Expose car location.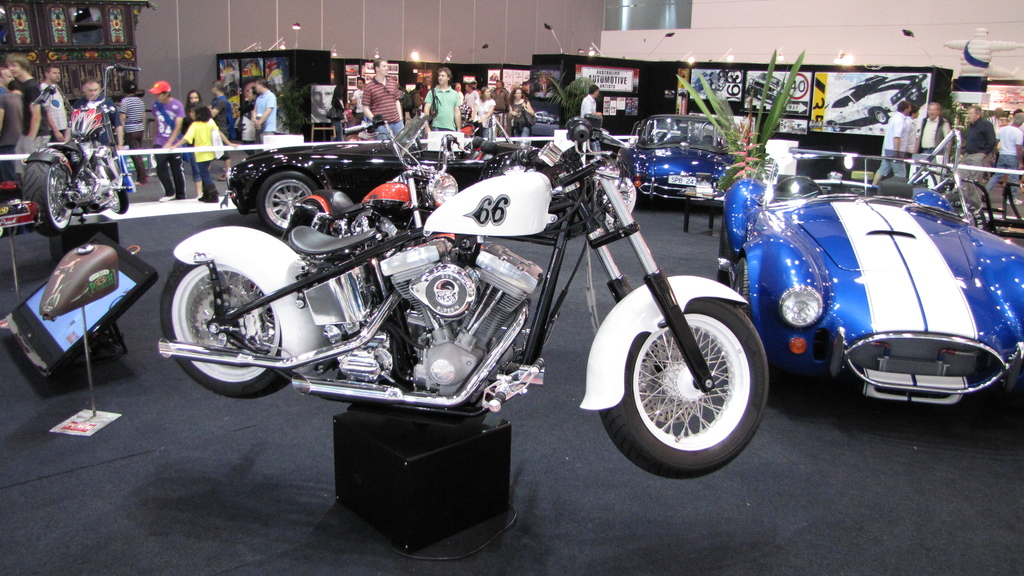
Exposed at 626/109/753/198.
